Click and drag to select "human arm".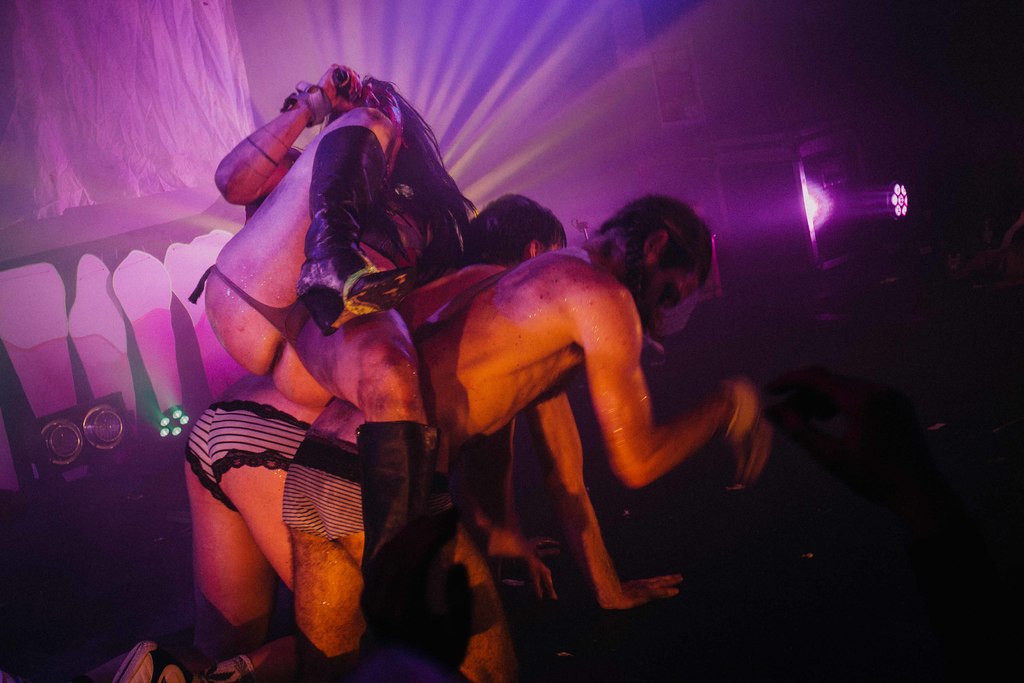
Selection: {"left": 461, "top": 418, "right": 561, "bottom": 542}.
